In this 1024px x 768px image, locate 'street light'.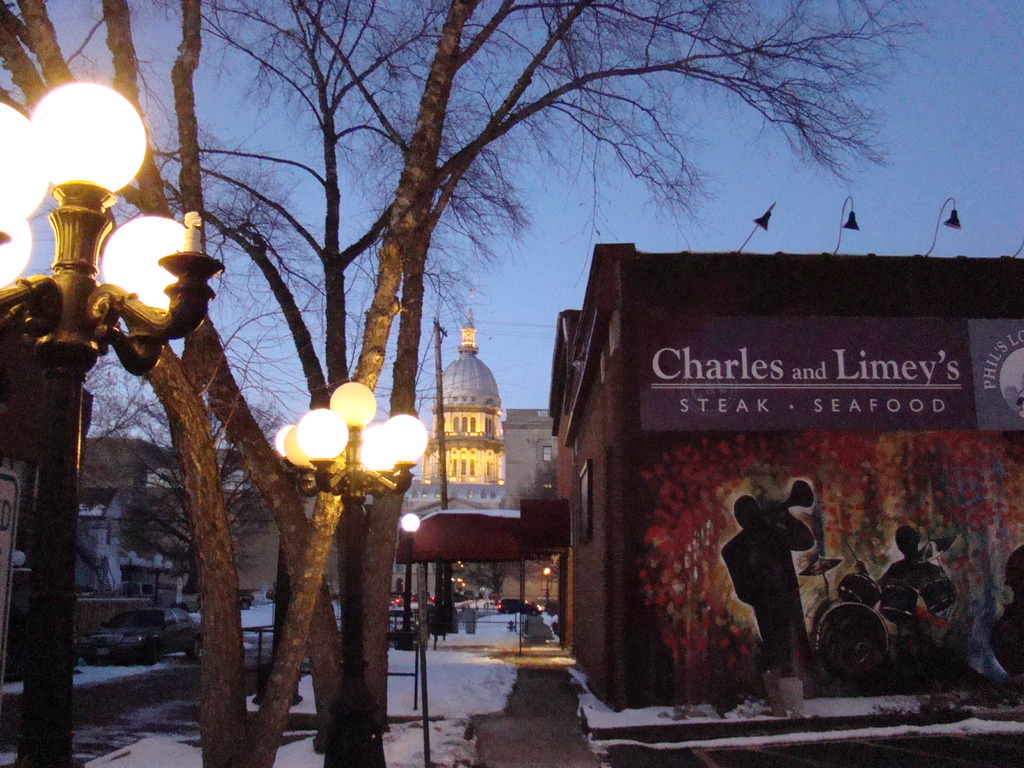
Bounding box: (398,511,422,654).
